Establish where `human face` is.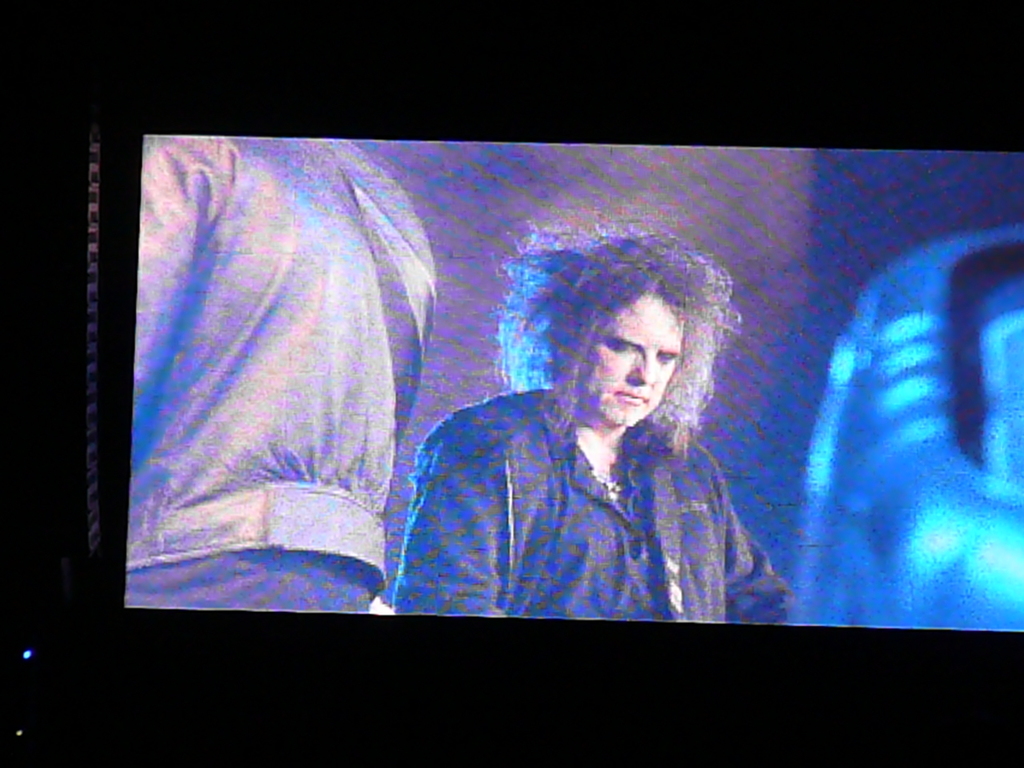
Established at left=578, top=290, right=686, bottom=420.
